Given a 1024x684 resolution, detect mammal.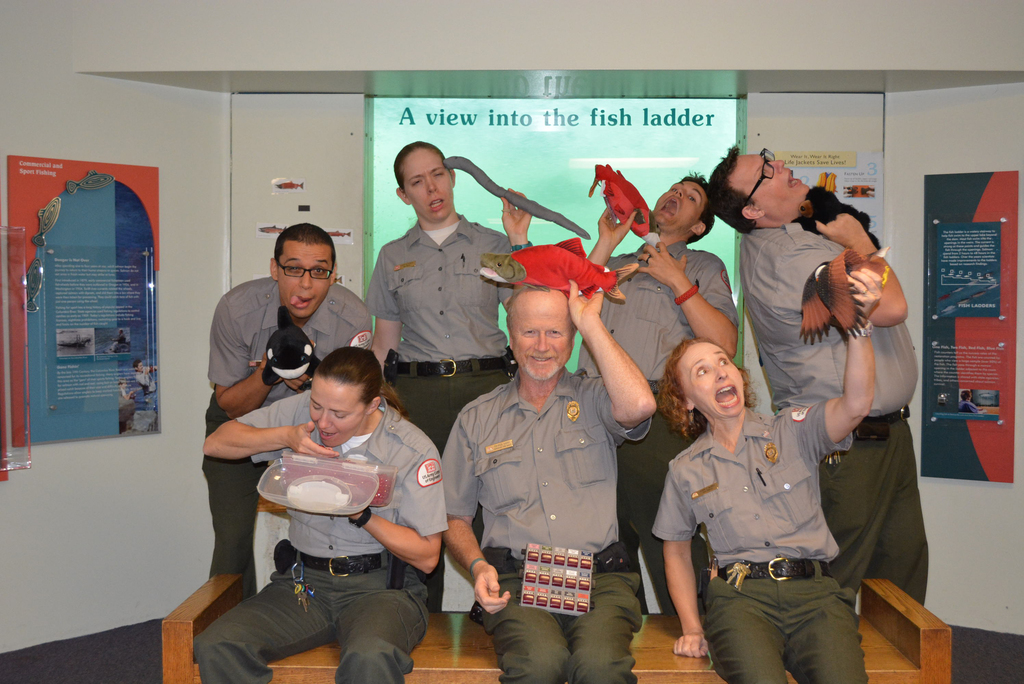
<bbox>652, 266, 881, 683</bbox>.
